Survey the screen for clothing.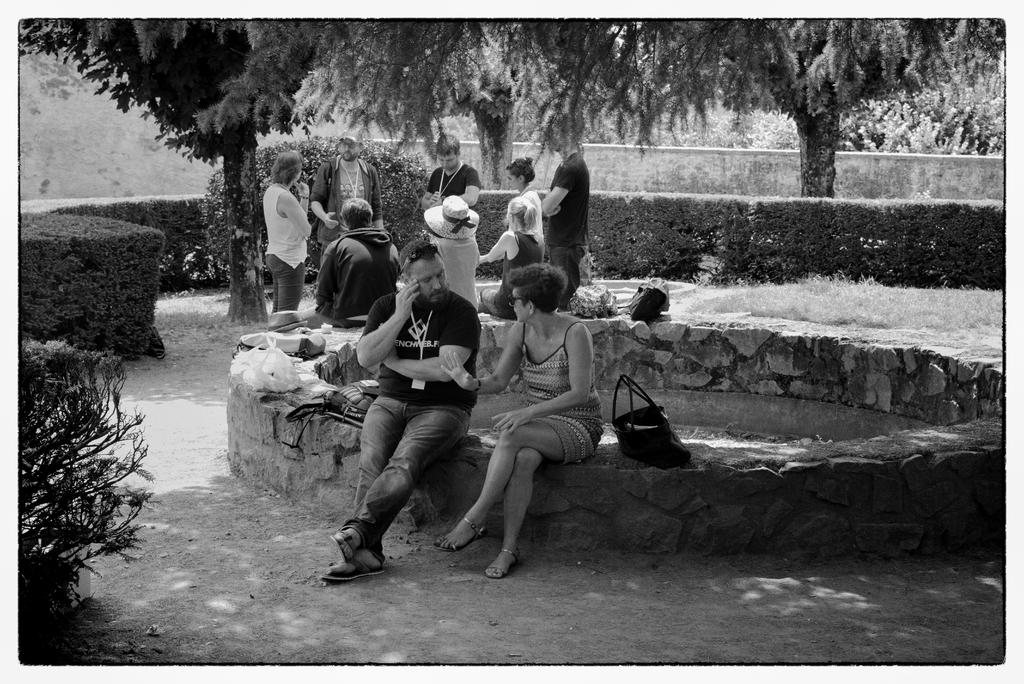
Survey found: crop(476, 226, 543, 321).
